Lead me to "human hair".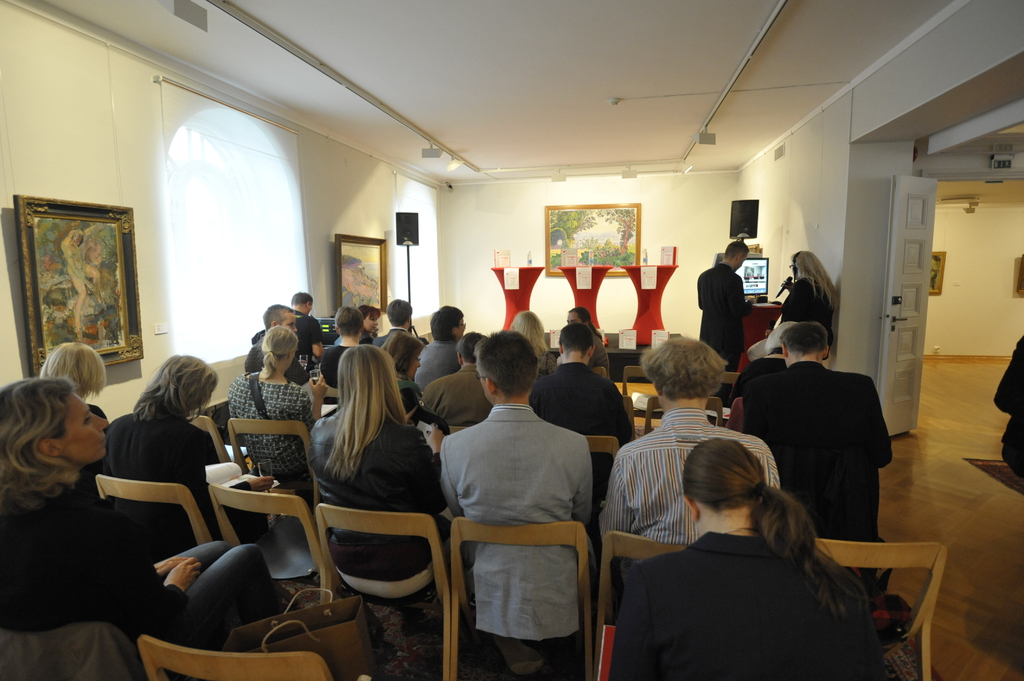
Lead to select_region(683, 436, 873, 625).
